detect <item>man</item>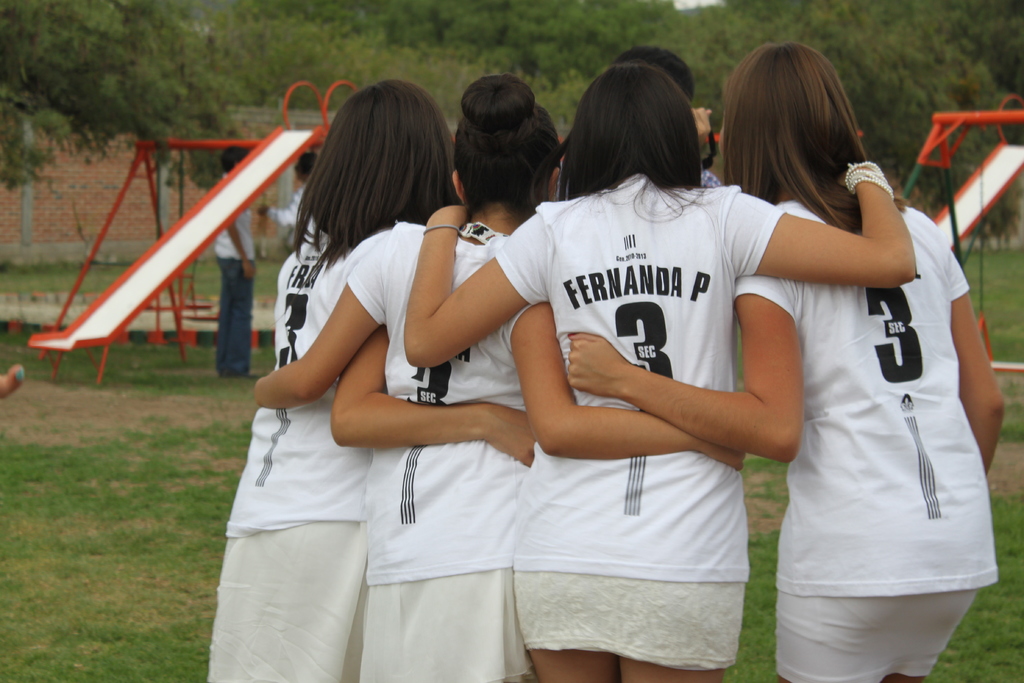
l=216, t=142, r=257, b=381
